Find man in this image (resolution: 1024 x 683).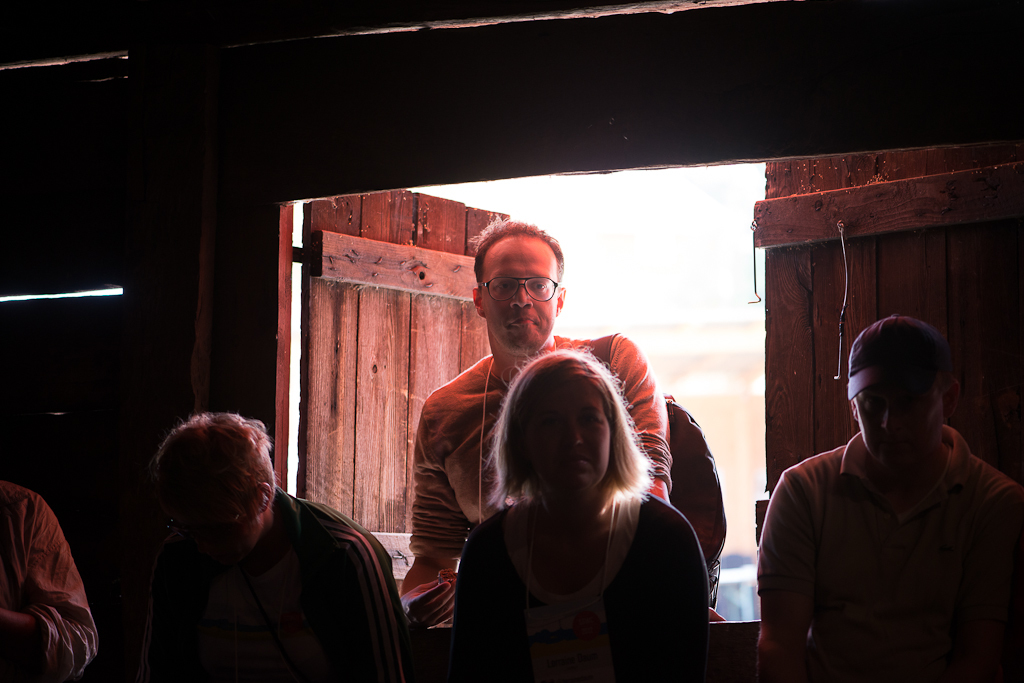
<bbox>398, 211, 722, 629</bbox>.
